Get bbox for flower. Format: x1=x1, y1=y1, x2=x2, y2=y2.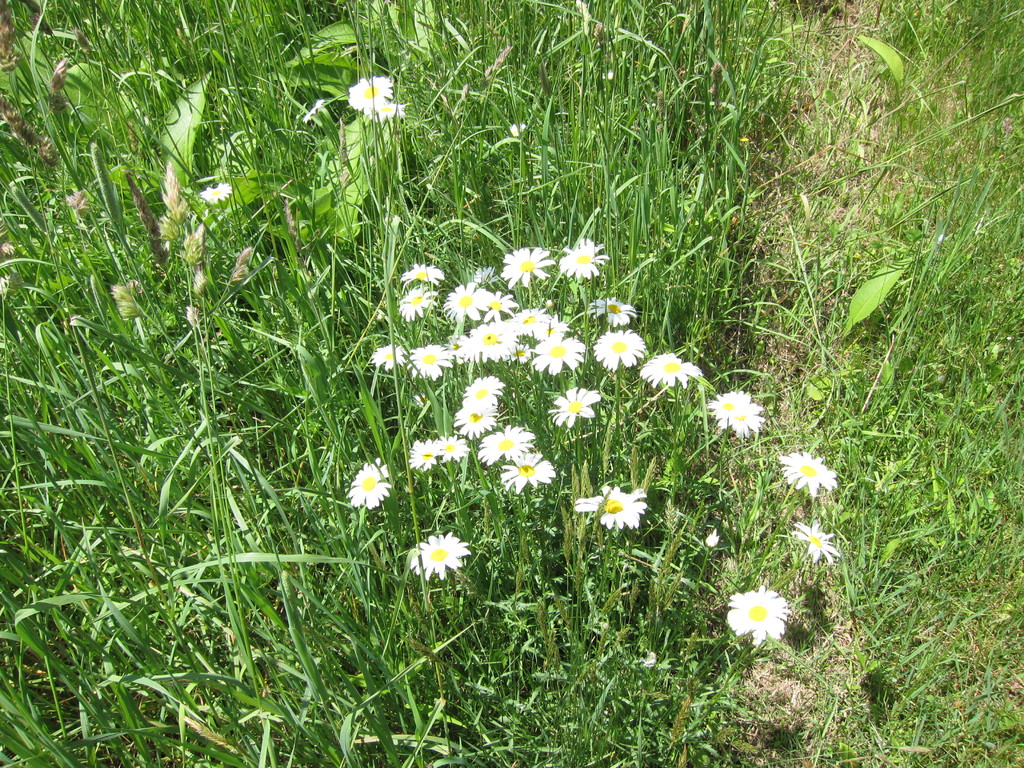
x1=578, y1=484, x2=653, y2=536.
